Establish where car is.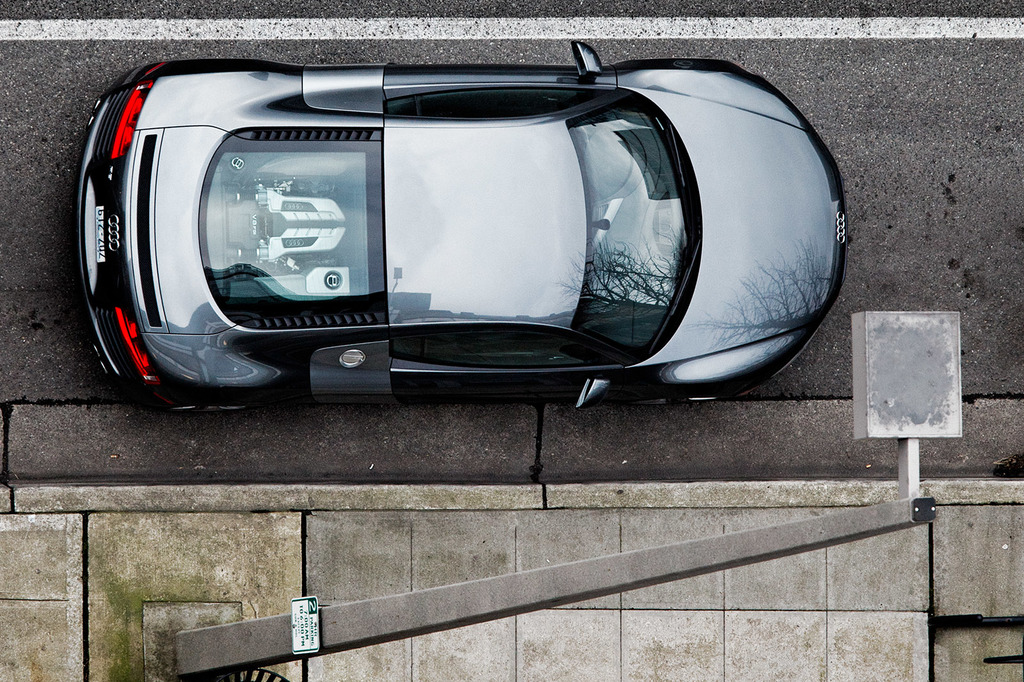
Established at 70, 43, 851, 407.
